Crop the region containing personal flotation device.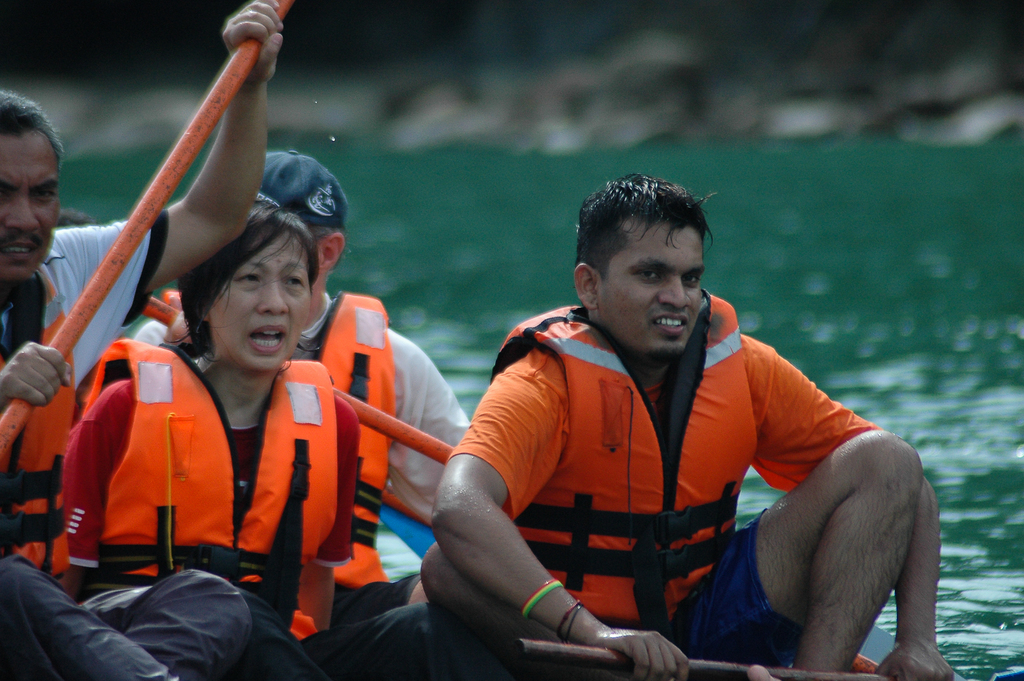
Crop region: [147, 286, 400, 593].
